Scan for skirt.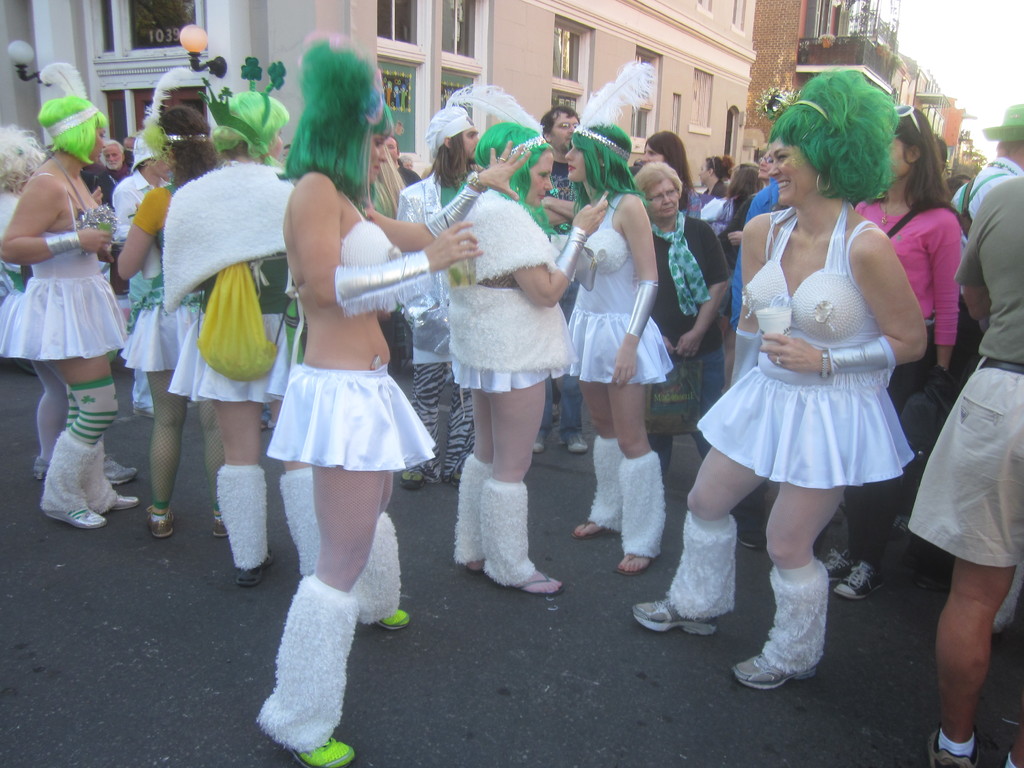
Scan result: left=165, top=311, right=294, bottom=402.
